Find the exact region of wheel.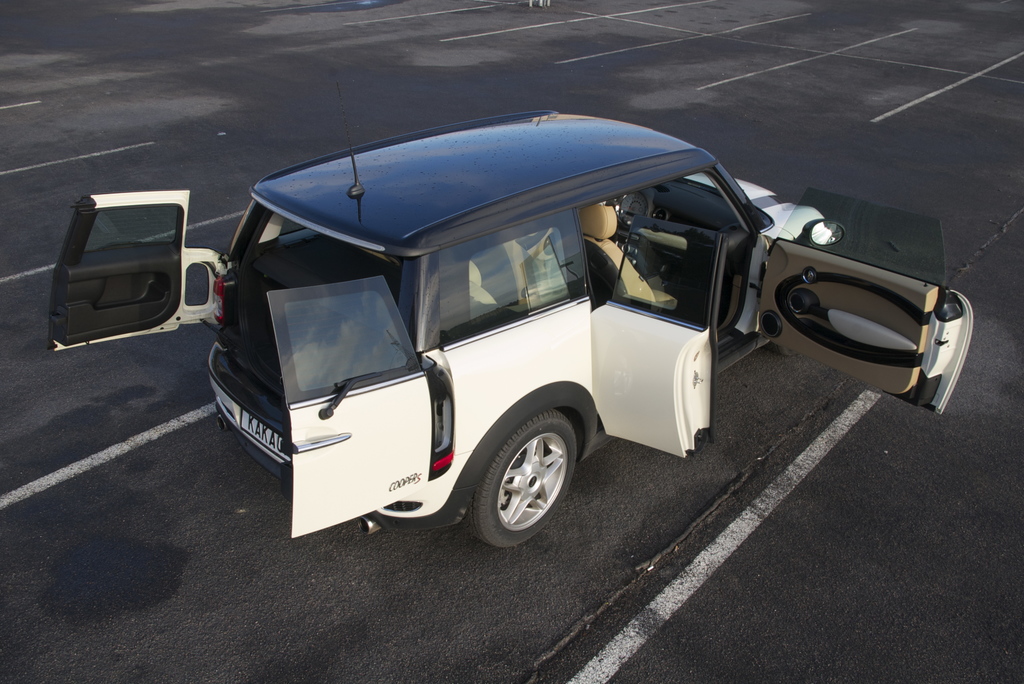
Exact region: bbox(772, 343, 799, 357).
